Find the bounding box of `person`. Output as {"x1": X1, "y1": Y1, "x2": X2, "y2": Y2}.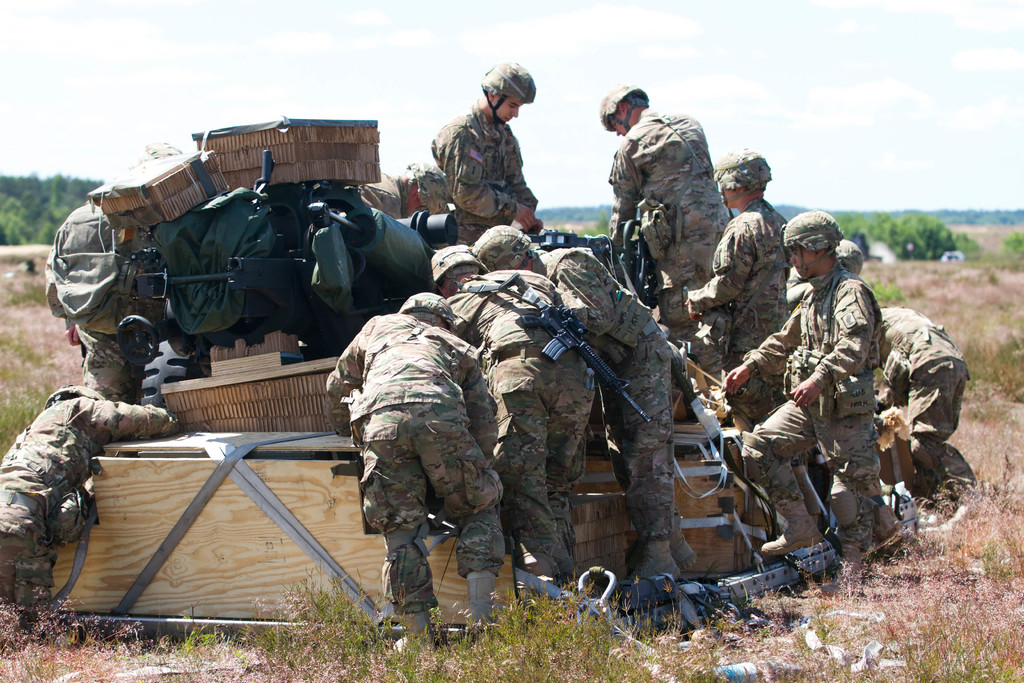
{"x1": 433, "y1": 244, "x2": 593, "y2": 587}.
